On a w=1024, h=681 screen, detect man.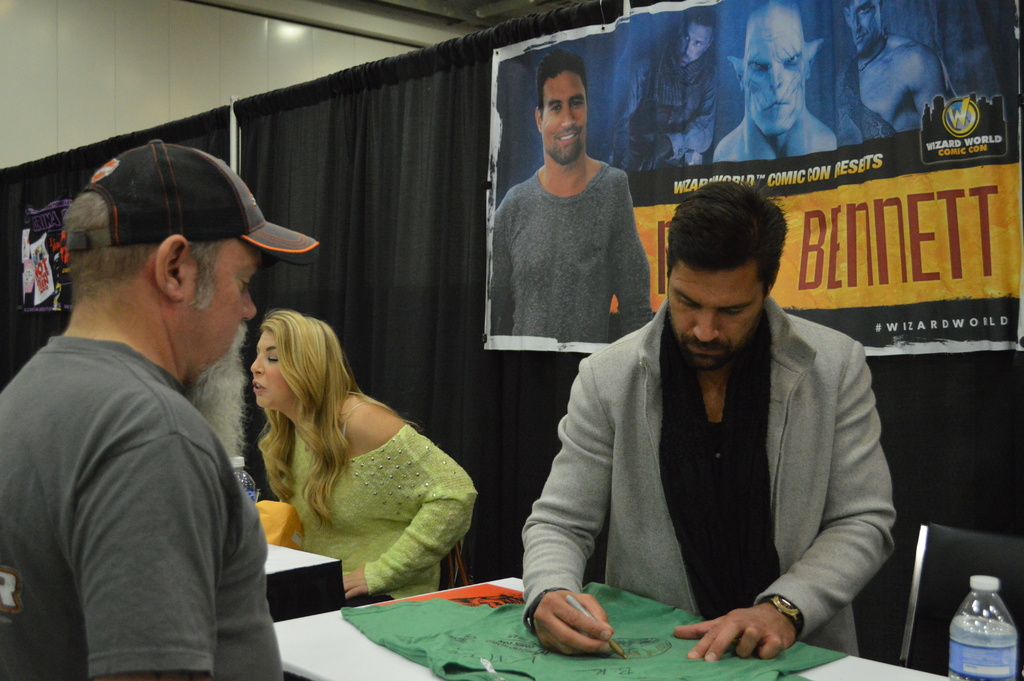
[486, 54, 652, 349].
